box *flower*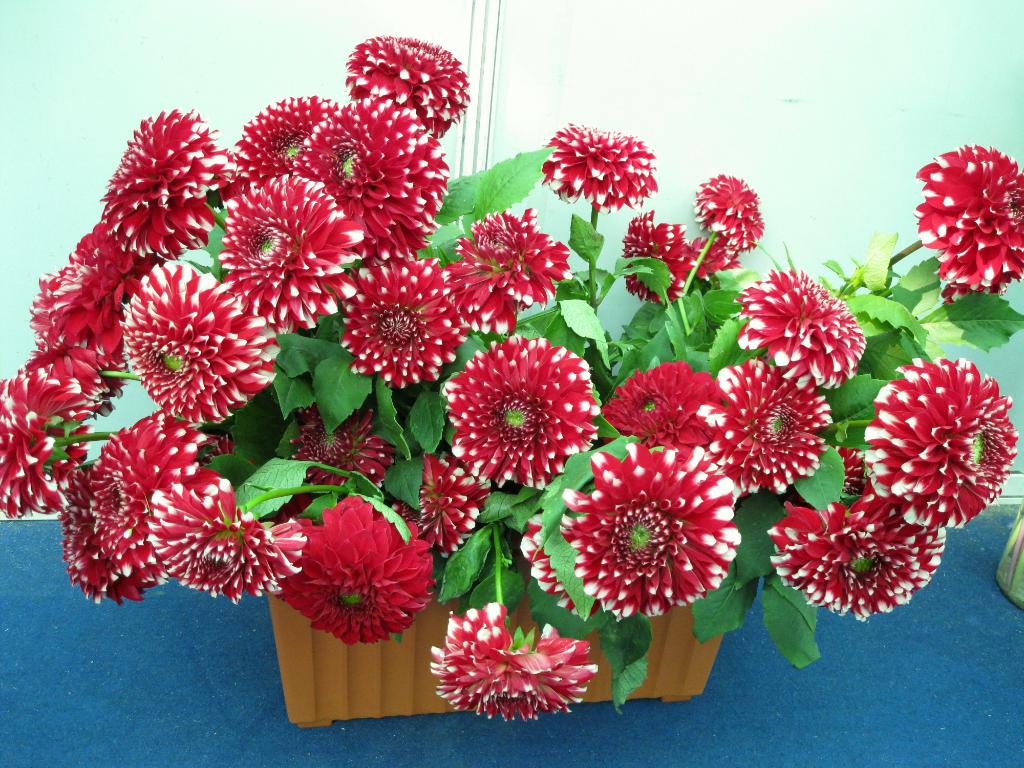
{"left": 922, "top": 147, "right": 1023, "bottom": 312}
